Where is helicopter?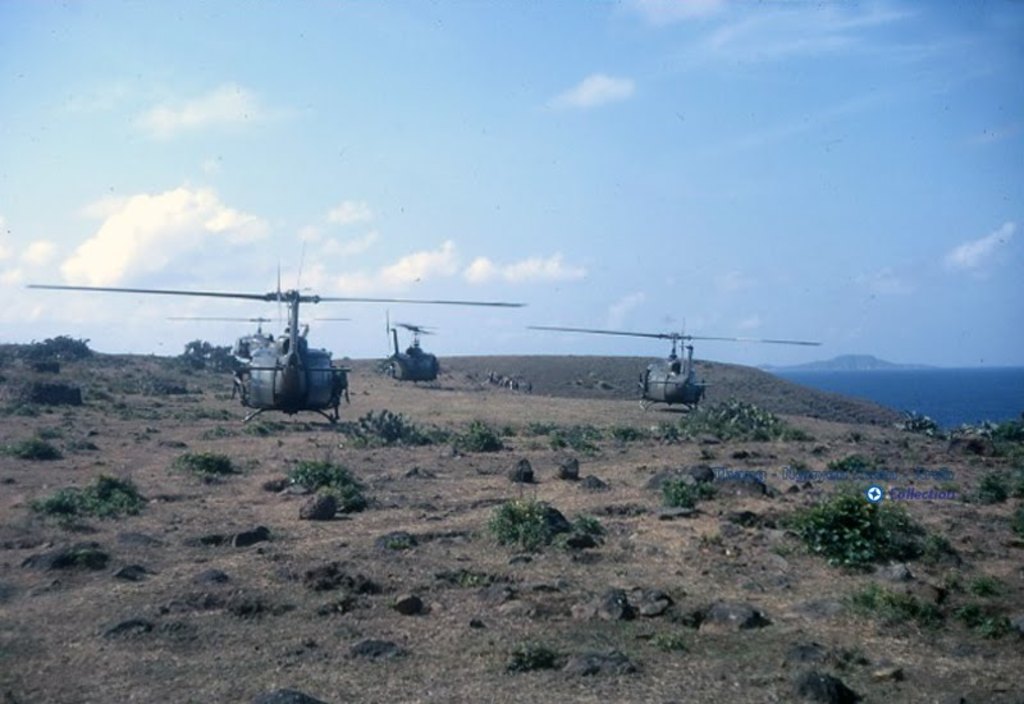
bbox=[27, 255, 529, 426].
